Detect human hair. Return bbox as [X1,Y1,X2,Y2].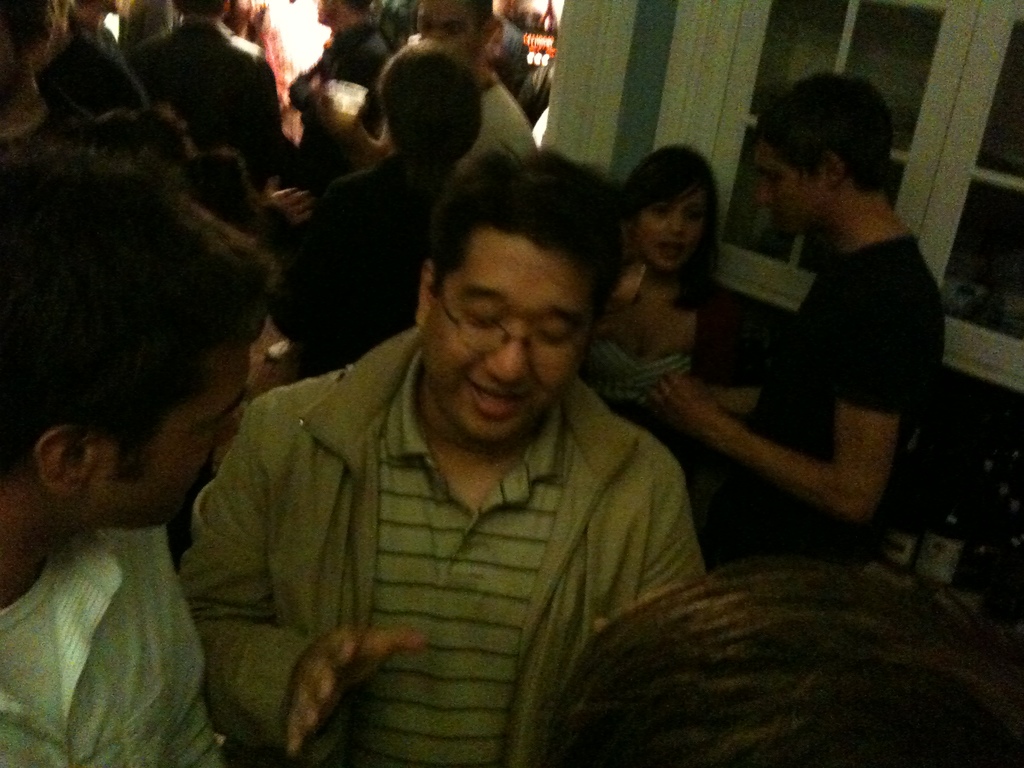
[72,100,201,177].
